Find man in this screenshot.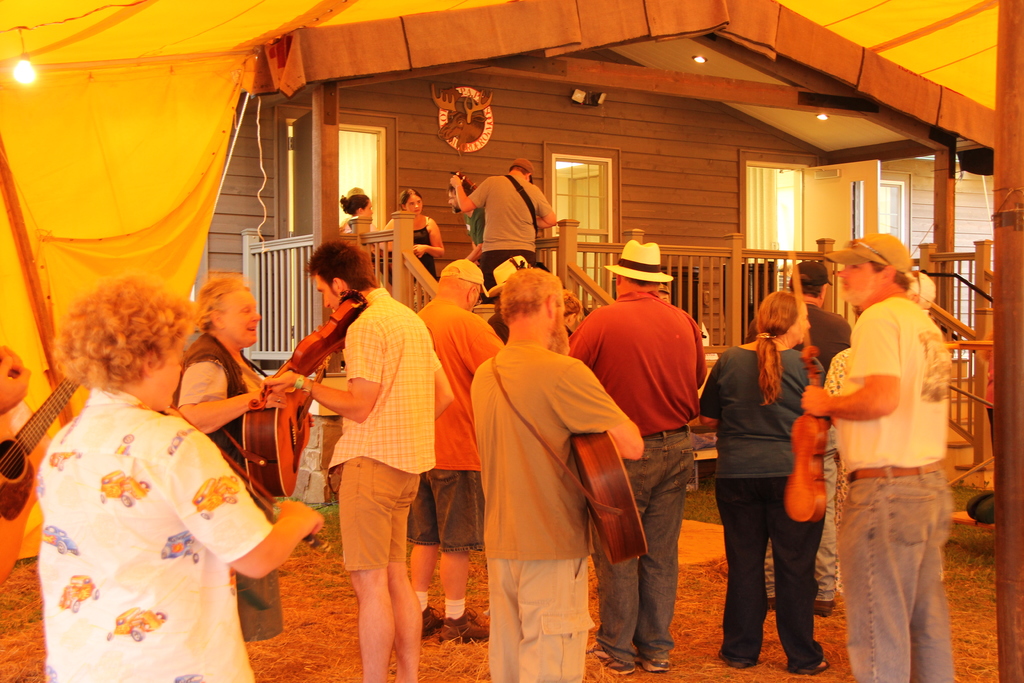
The bounding box for man is locate(449, 154, 558, 299).
